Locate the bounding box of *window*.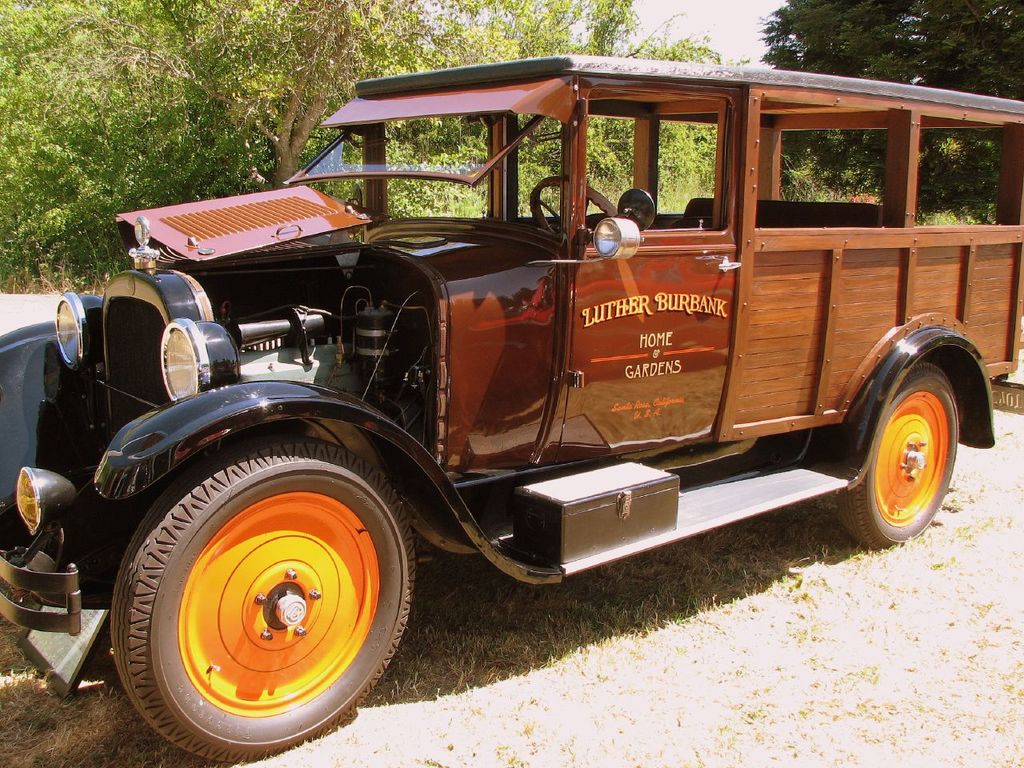
Bounding box: [left=658, top=117, right=714, bottom=213].
